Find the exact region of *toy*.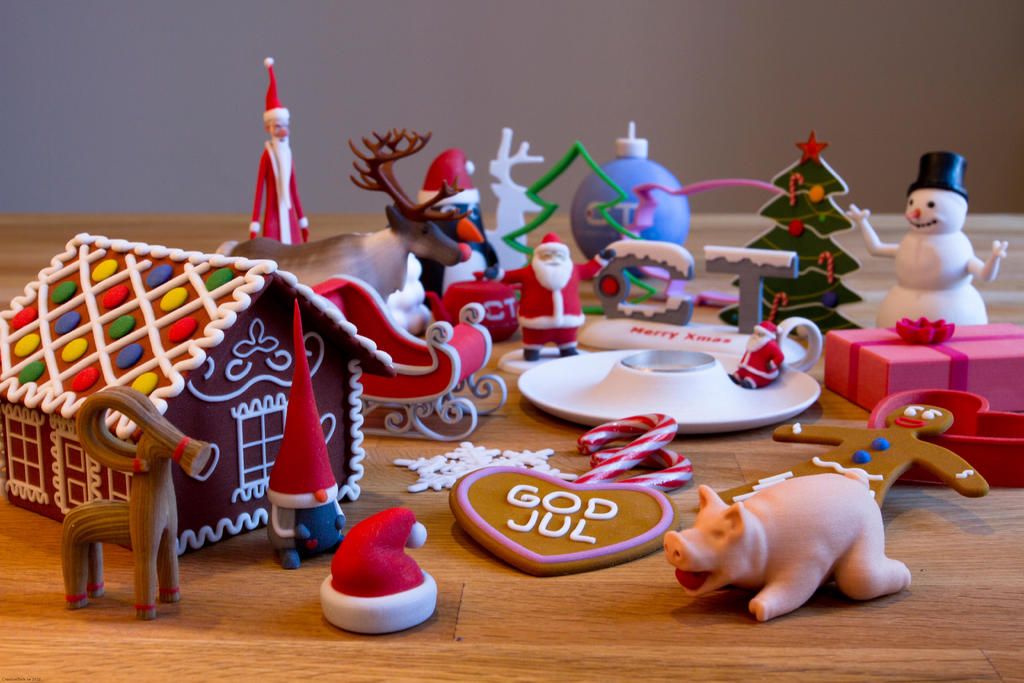
Exact region: {"x1": 506, "y1": 226, "x2": 601, "y2": 358}.
